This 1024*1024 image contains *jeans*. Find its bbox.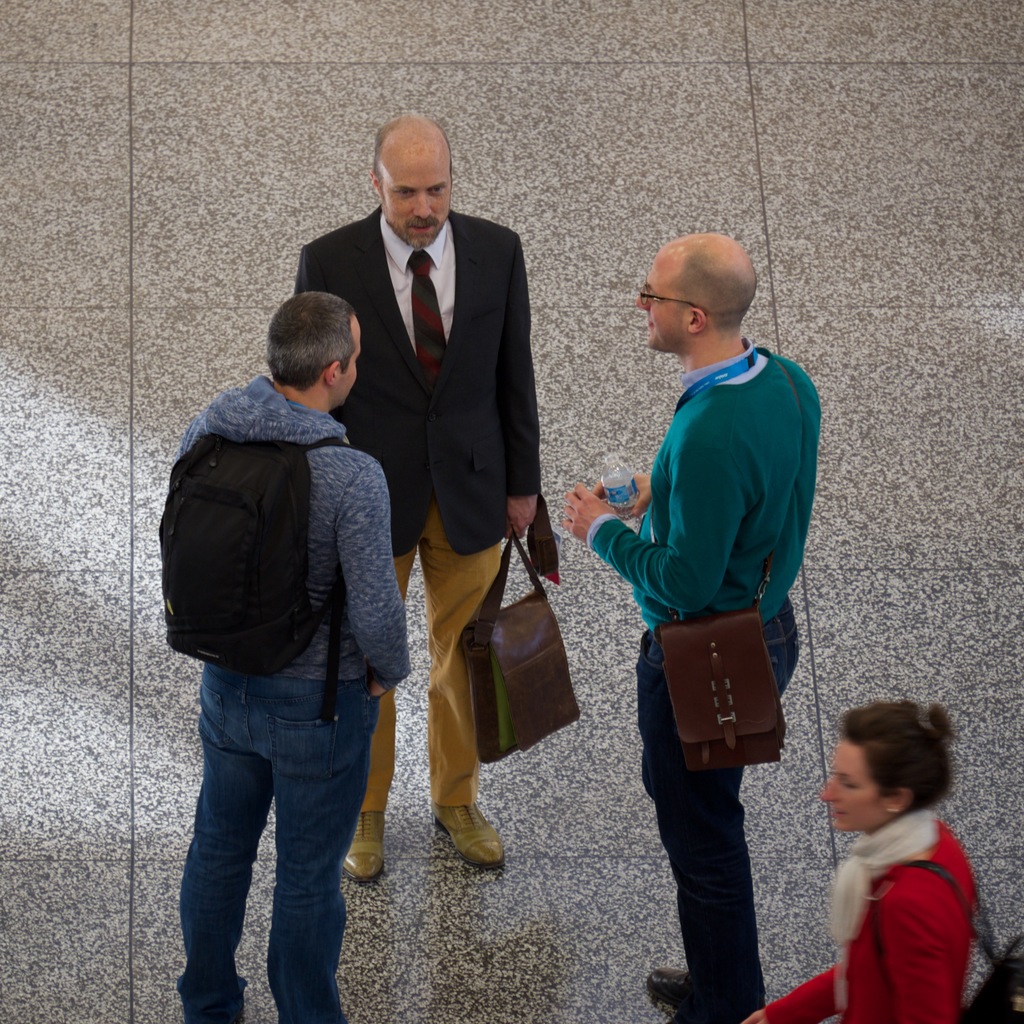
646, 599, 804, 1001.
